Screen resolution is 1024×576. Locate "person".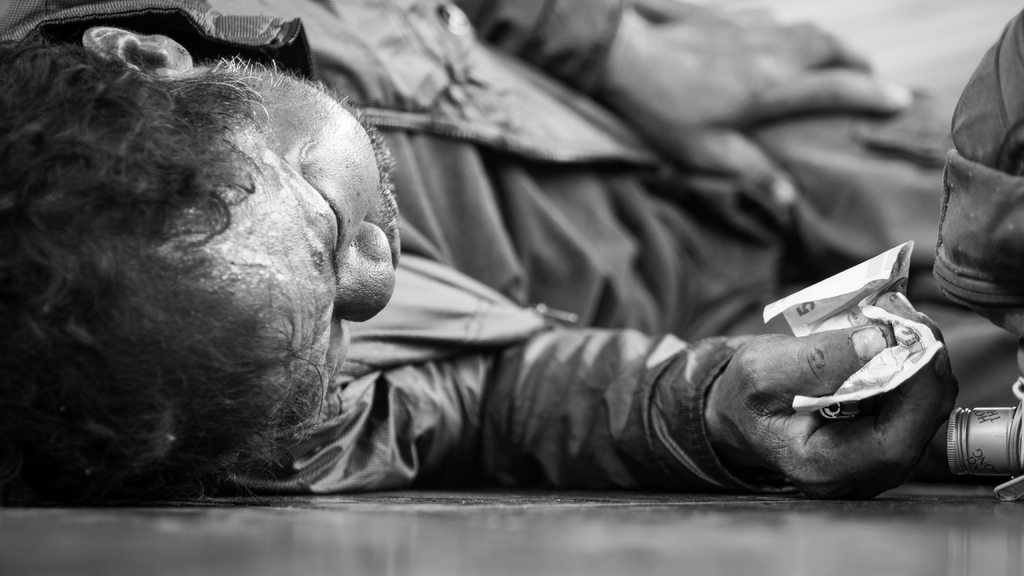
l=0, t=0, r=954, b=500.
